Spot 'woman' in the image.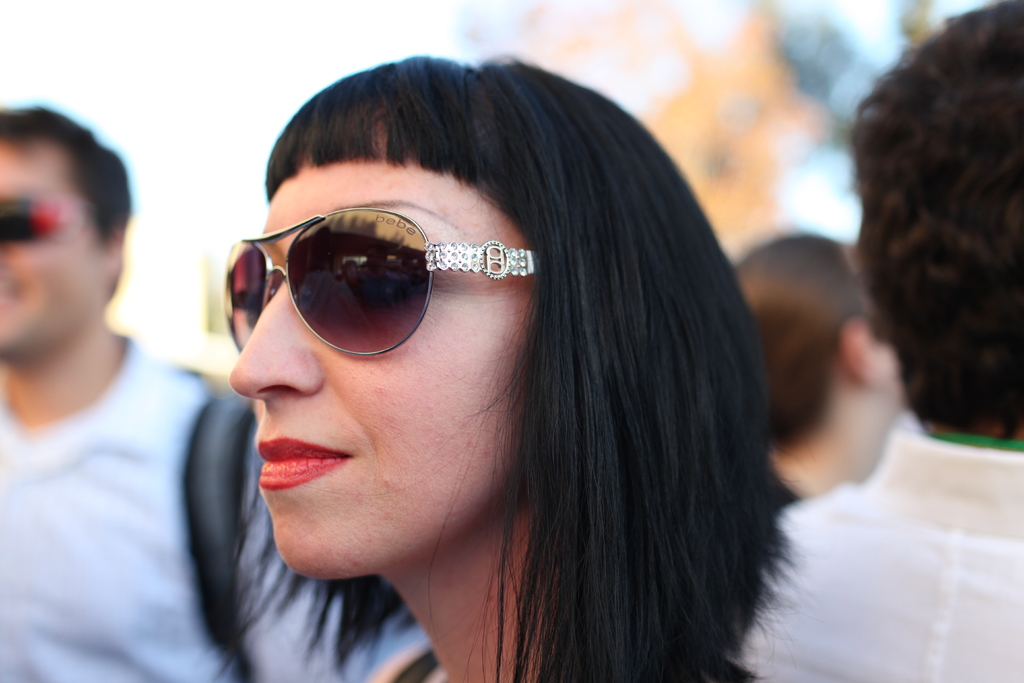
'woman' found at (x1=733, y1=230, x2=908, y2=514).
